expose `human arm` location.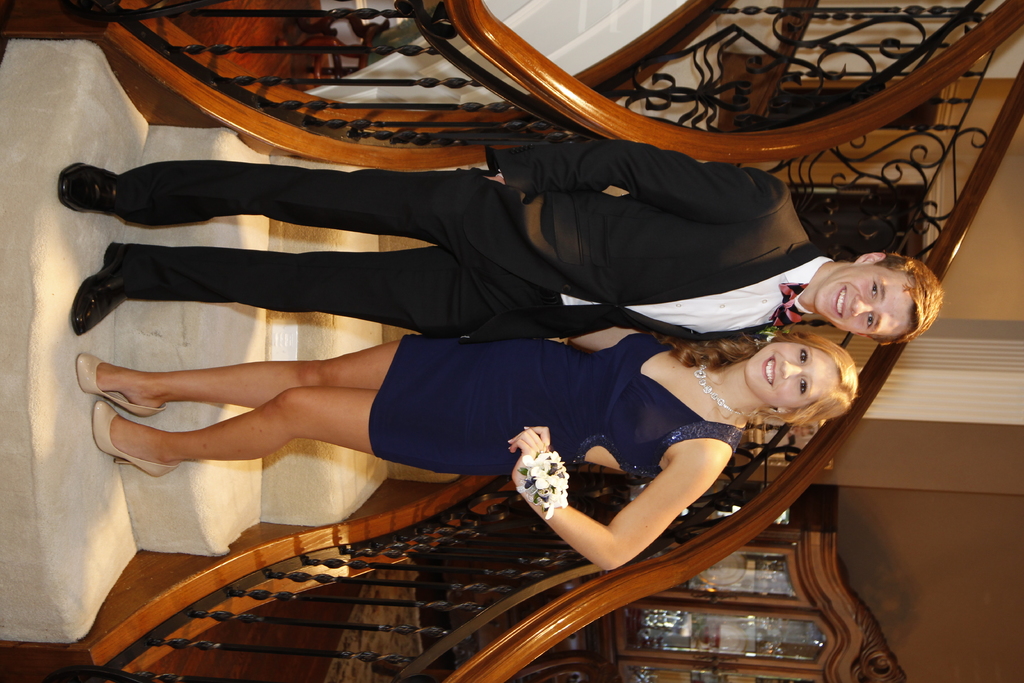
Exposed at detection(518, 435, 738, 584).
